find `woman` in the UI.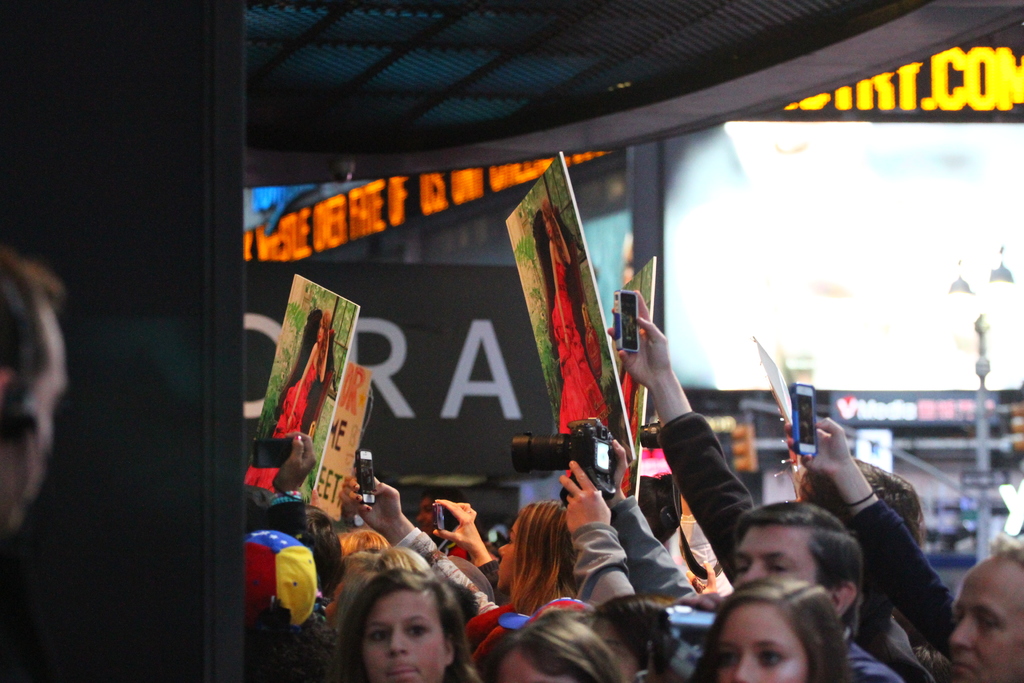
UI element at bbox=(330, 567, 481, 682).
